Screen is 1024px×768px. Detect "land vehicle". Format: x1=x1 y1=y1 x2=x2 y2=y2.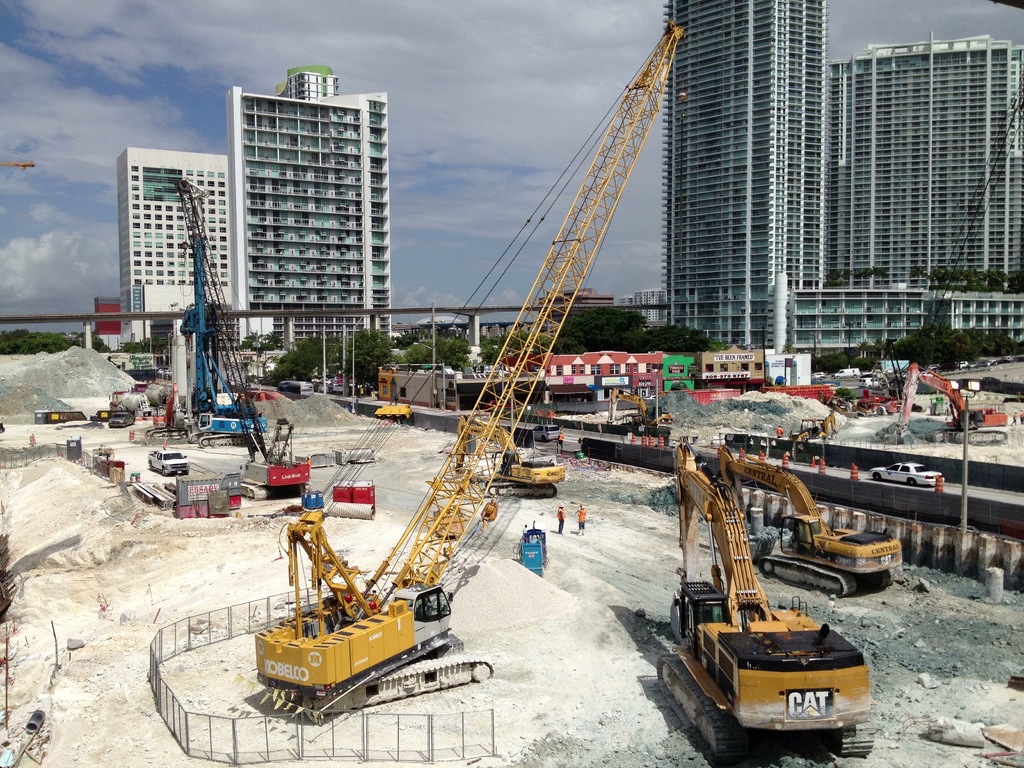
x1=159 y1=170 x2=316 y2=497.
